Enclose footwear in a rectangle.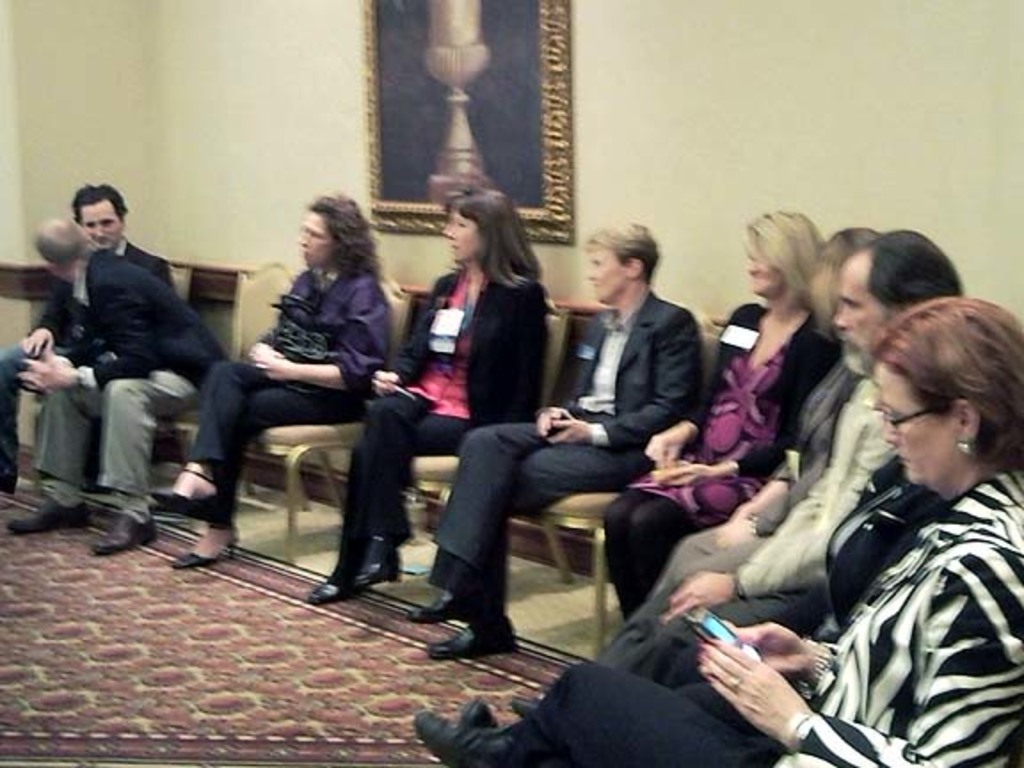
[x1=92, y1=503, x2=162, y2=555].
